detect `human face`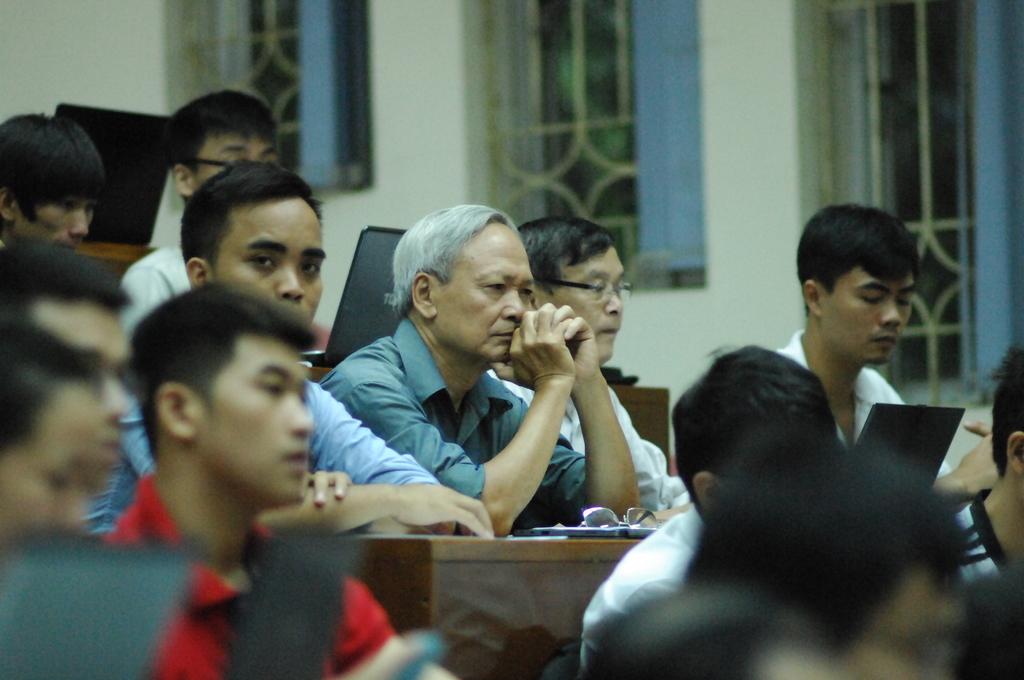
region(433, 225, 535, 371)
